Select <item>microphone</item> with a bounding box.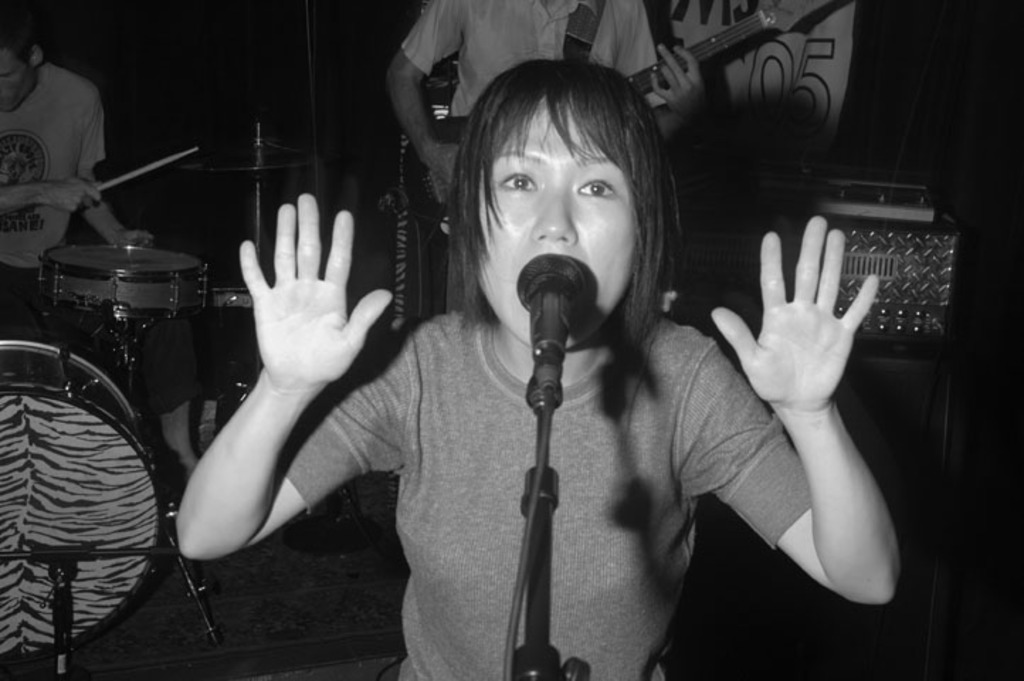
(511,244,596,451).
